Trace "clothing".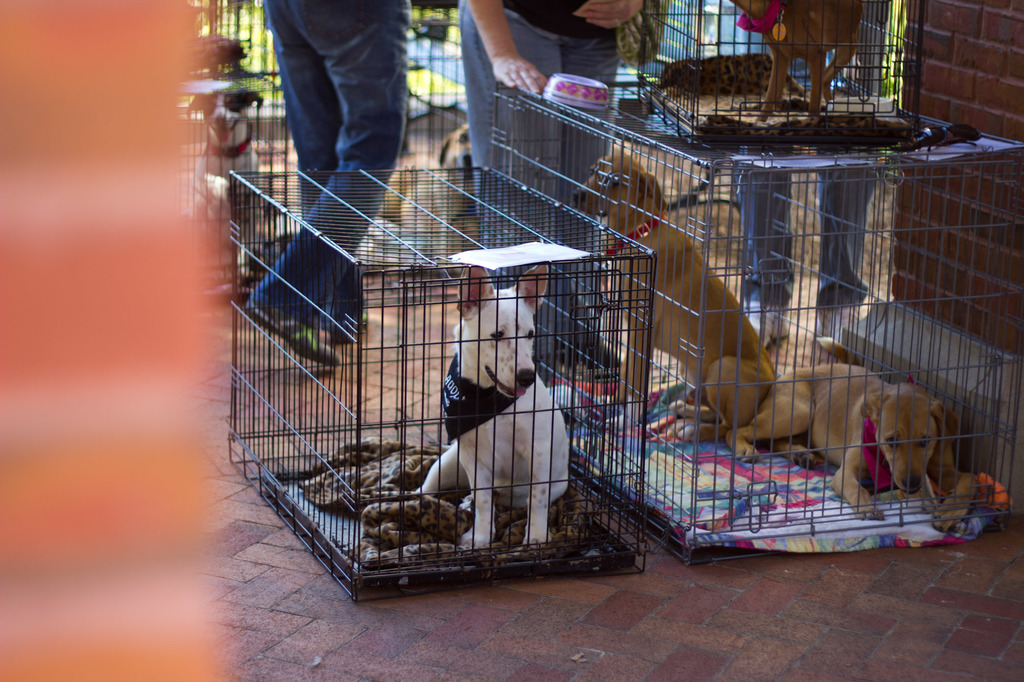
Traced to region(252, 0, 415, 343).
